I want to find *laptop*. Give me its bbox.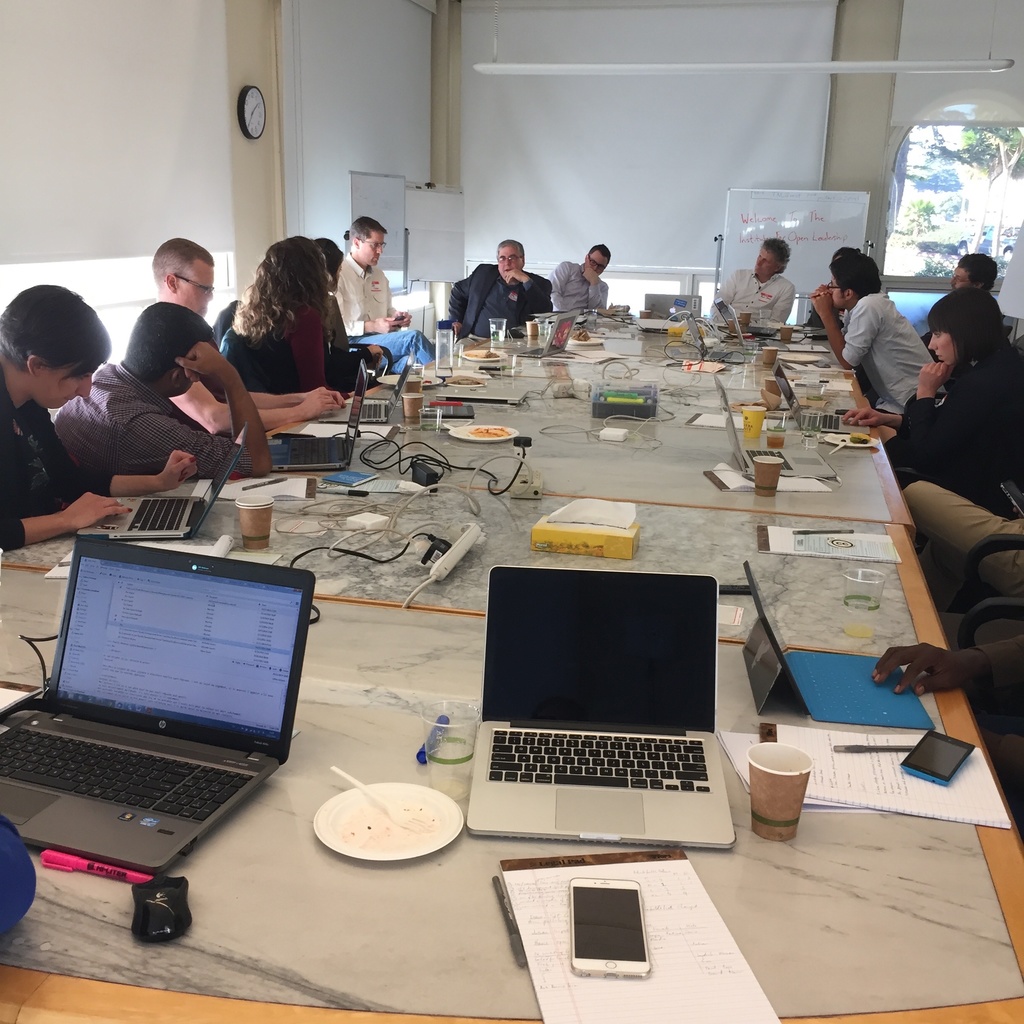
bbox=(746, 560, 932, 730).
